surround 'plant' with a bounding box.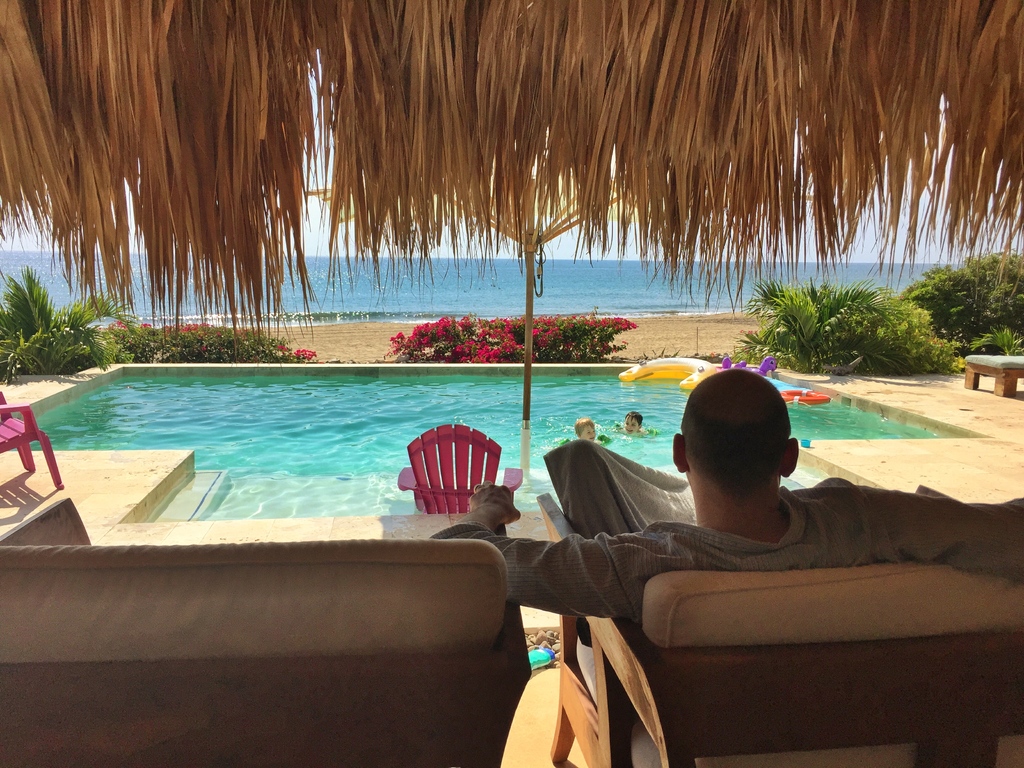
{"left": 372, "top": 306, "right": 638, "bottom": 362}.
